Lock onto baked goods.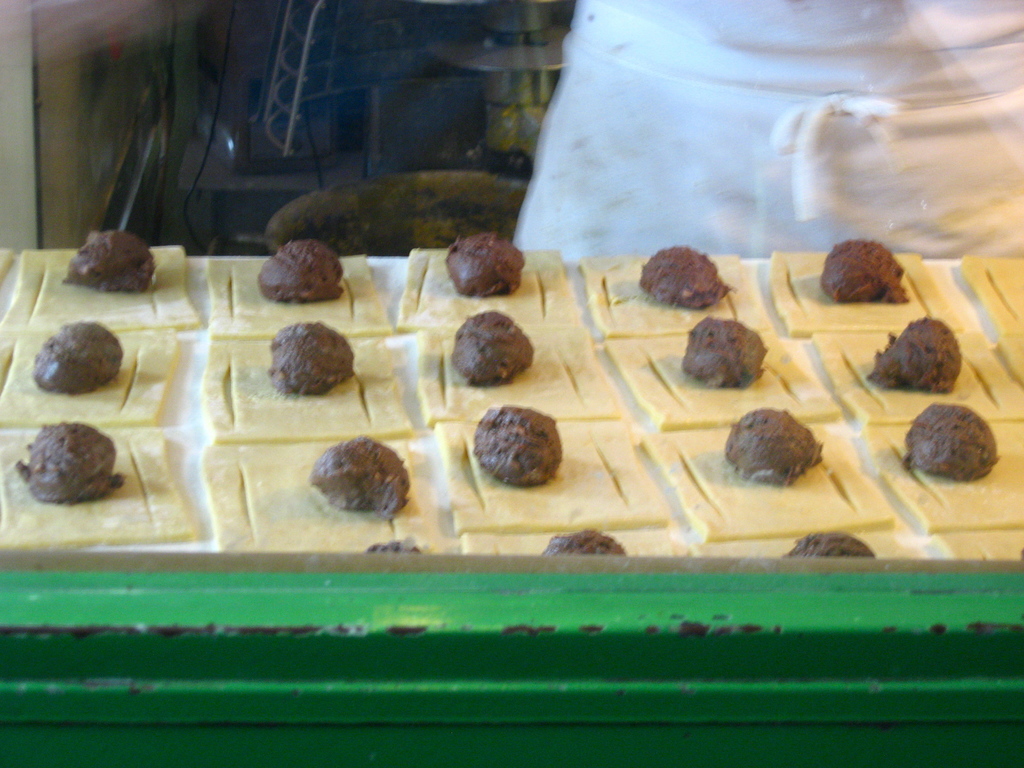
Locked: [459, 528, 693, 557].
